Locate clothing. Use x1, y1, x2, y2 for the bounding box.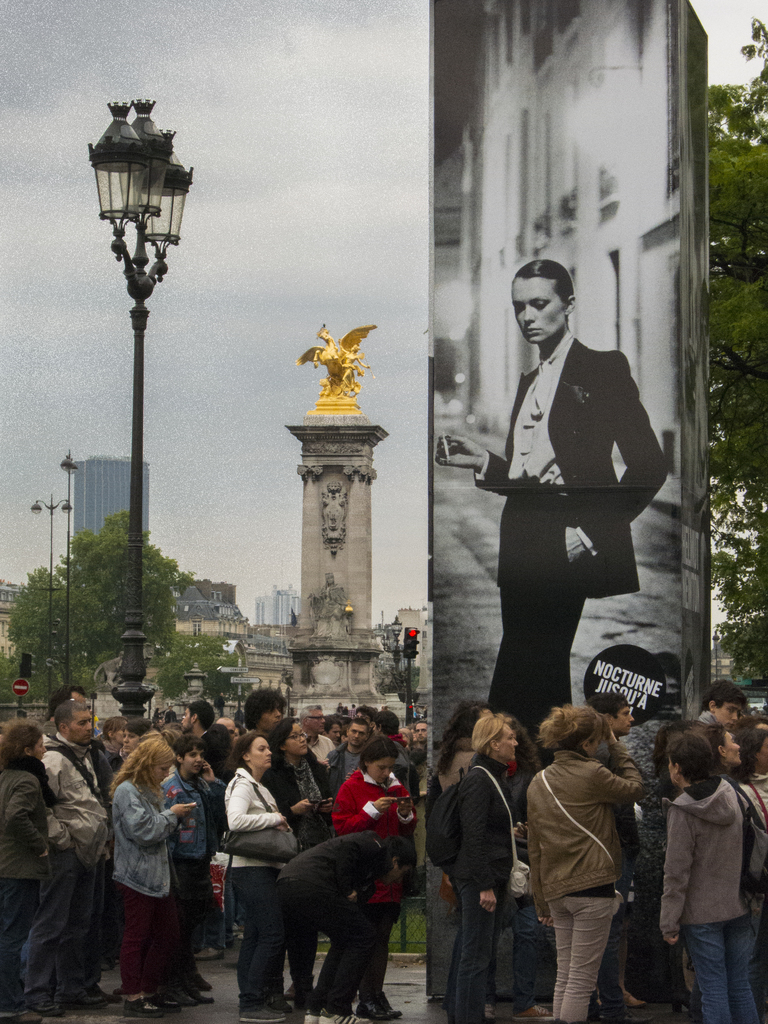
42, 716, 51, 738.
